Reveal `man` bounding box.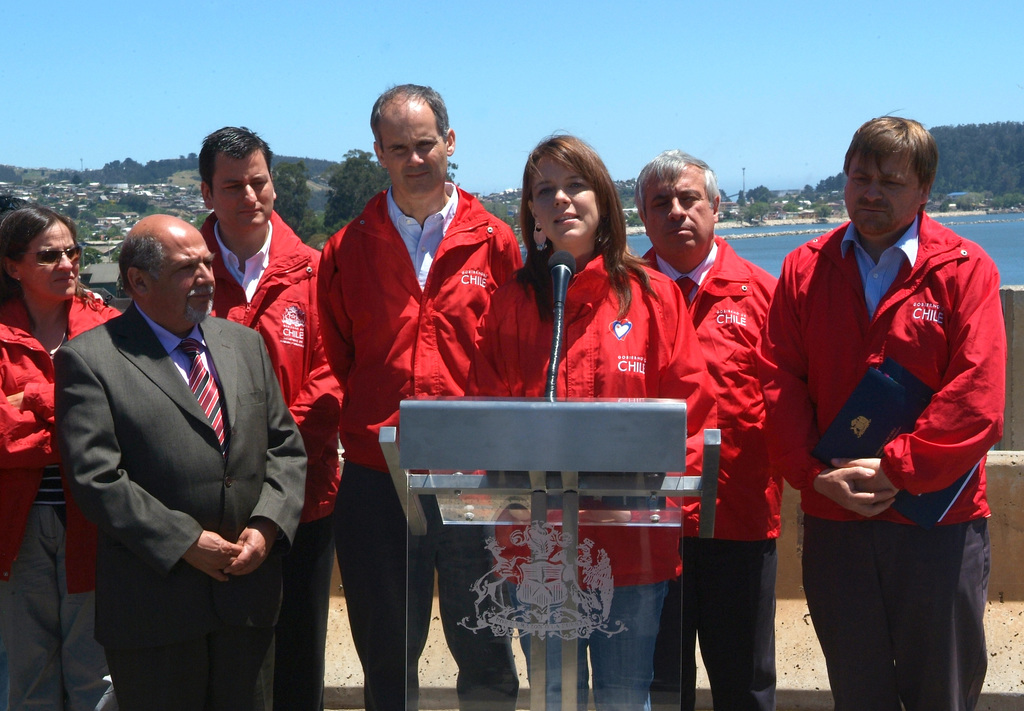
Revealed: rect(755, 113, 1000, 710).
